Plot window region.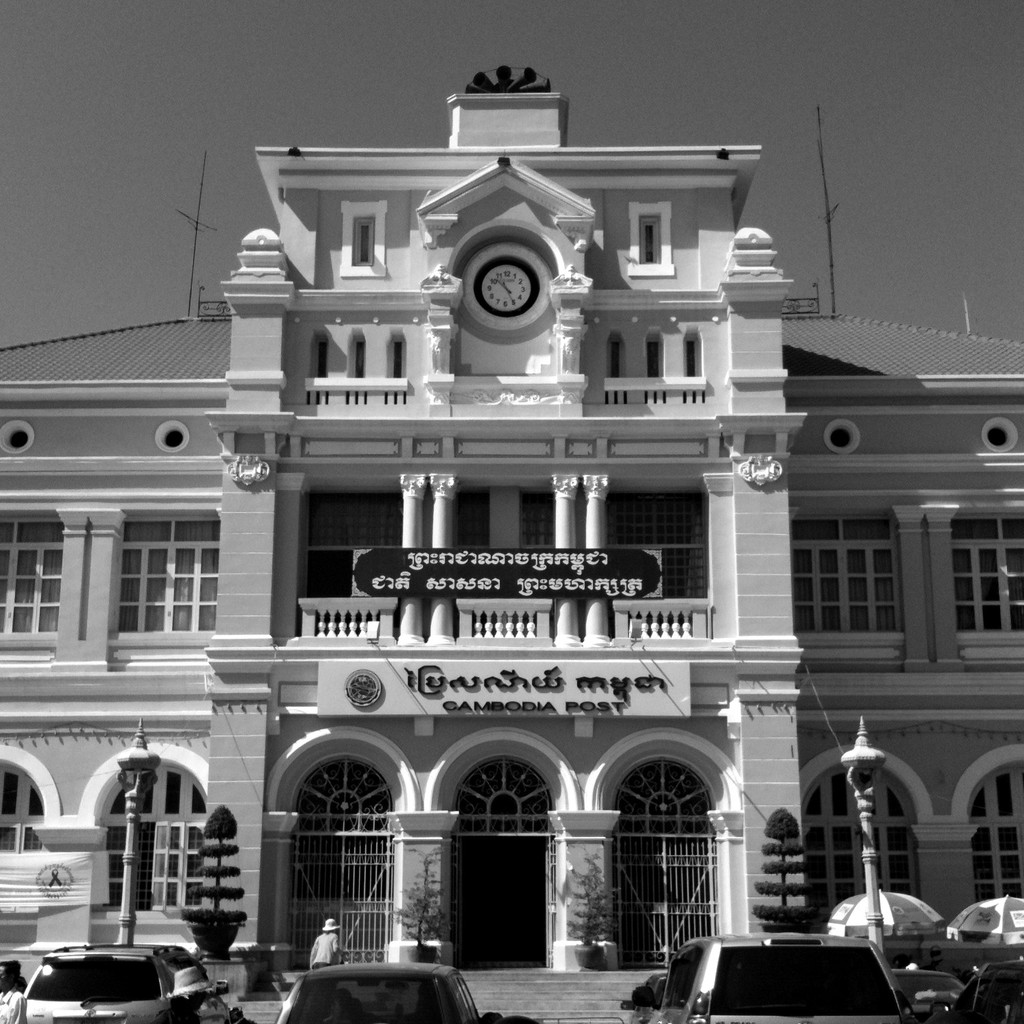
Plotted at 110:518:219:644.
